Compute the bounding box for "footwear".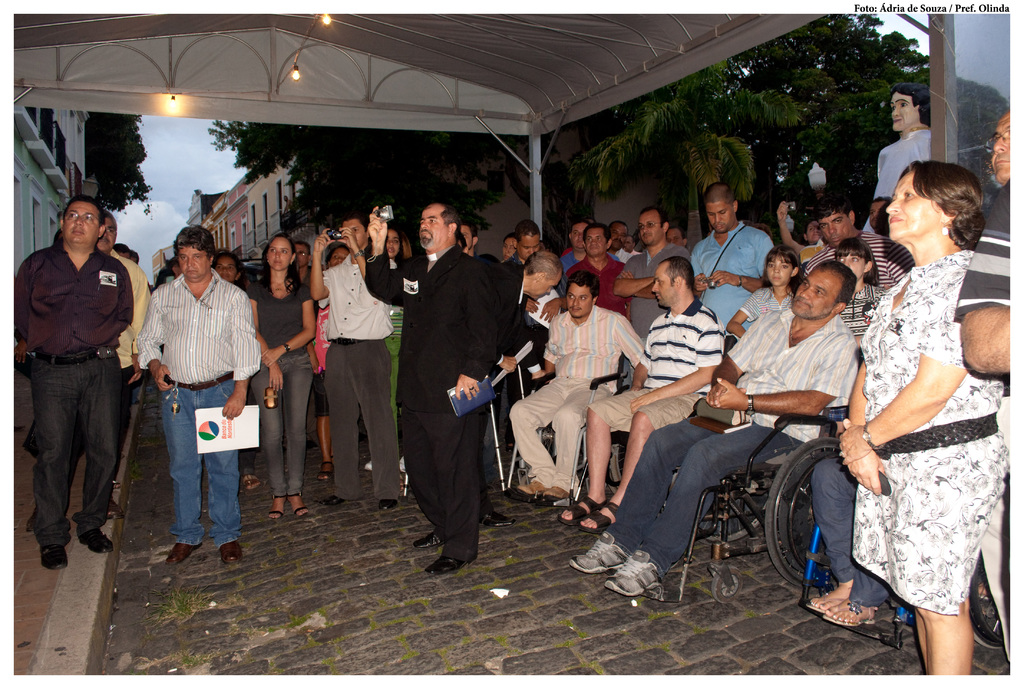
[x1=486, y1=507, x2=507, y2=524].
